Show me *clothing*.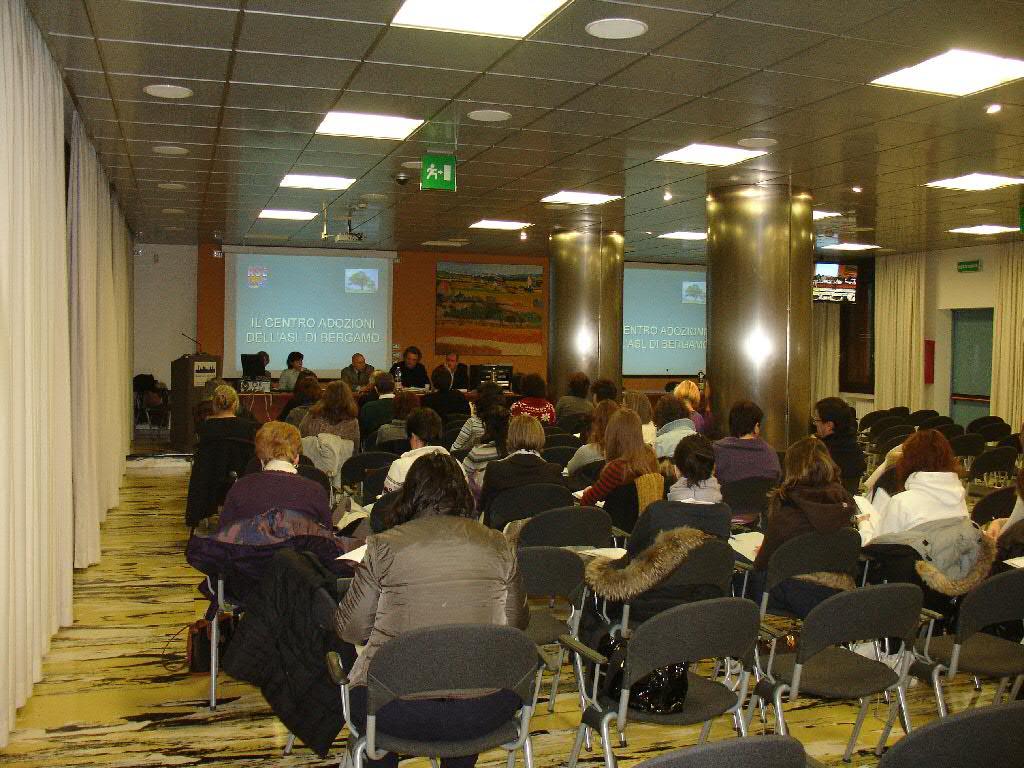
*clothing* is here: [703,431,783,497].
